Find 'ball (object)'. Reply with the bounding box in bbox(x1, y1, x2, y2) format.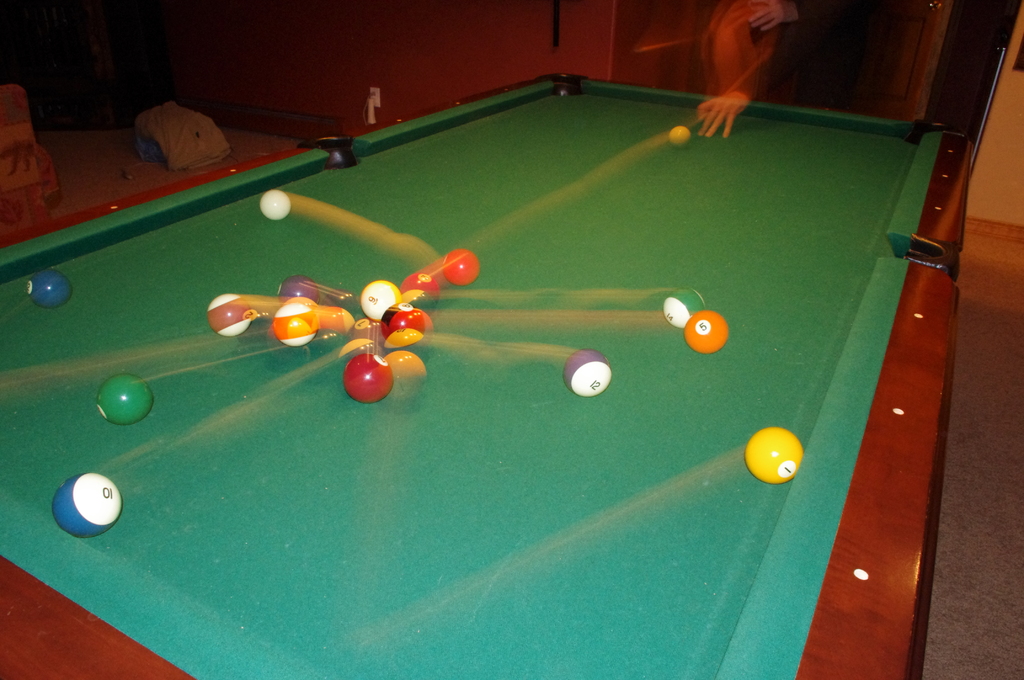
bbox(660, 287, 705, 331).
